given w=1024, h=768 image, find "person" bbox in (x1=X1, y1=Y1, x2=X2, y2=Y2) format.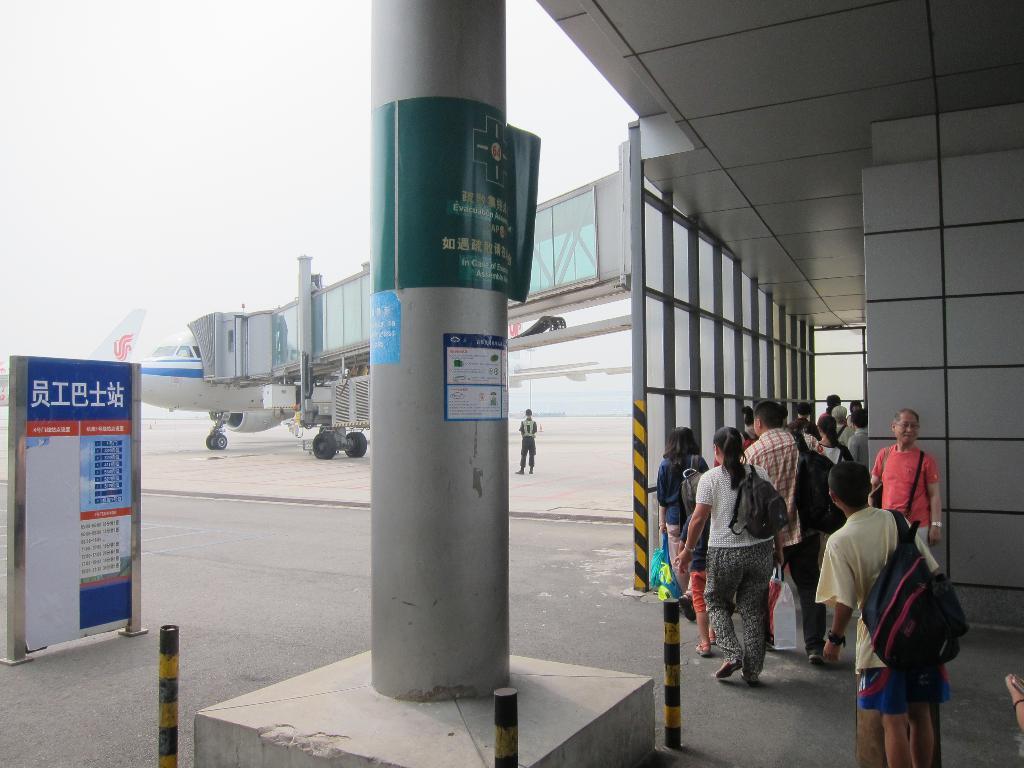
(x1=675, y1=511, x2=718, y2=654).
